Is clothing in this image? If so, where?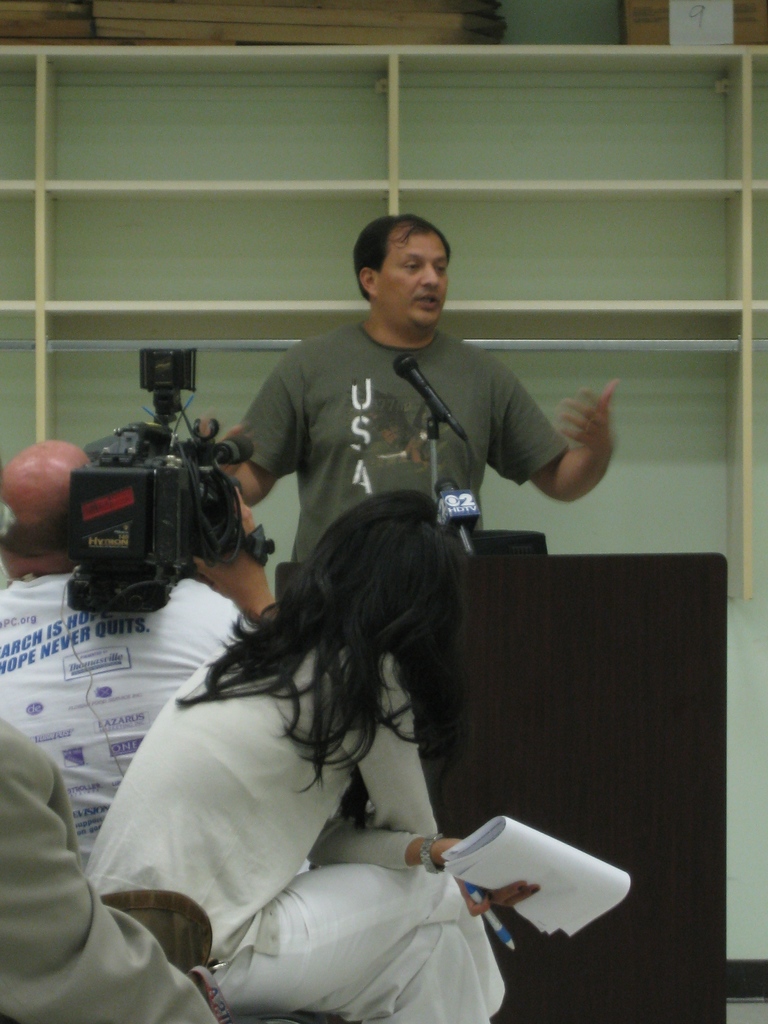
Yes, at [left=79, top=619, right=497, bottom=1023].
